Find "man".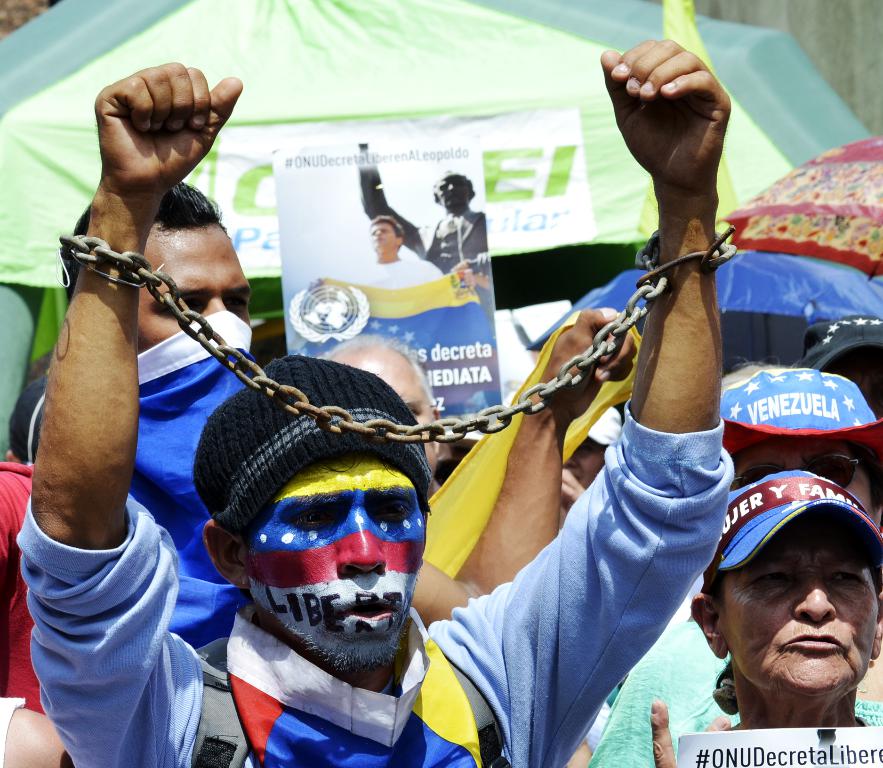
<box>13,63,739,767</box>.
